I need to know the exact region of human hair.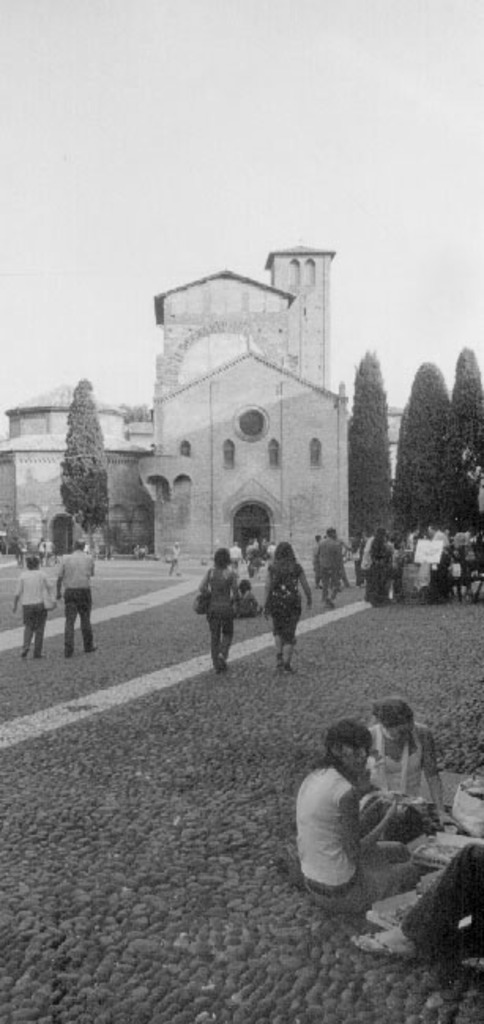
Region: [x1=236, y1=577, x2=249, y2=591].
